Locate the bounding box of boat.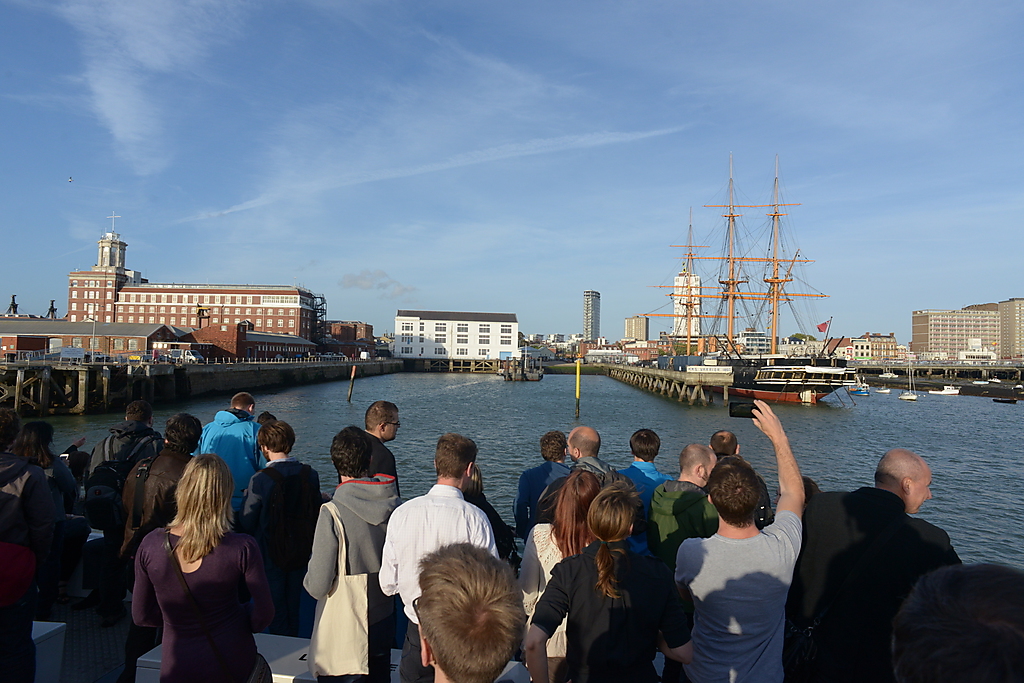
Bounding box: 848, 381, 870, 397.
